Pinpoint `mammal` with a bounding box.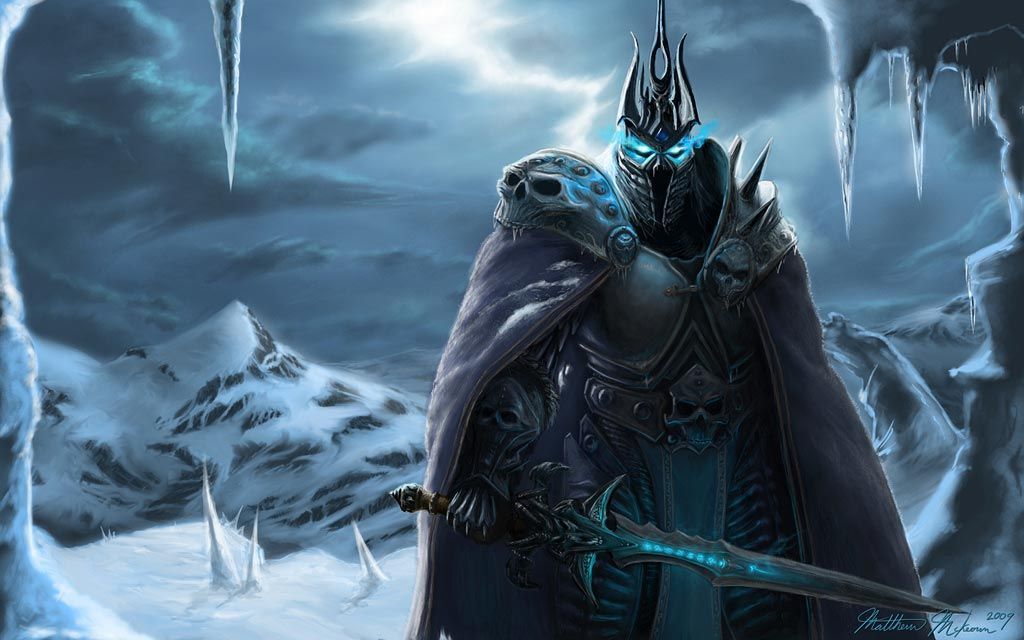
346,136,967,639.
